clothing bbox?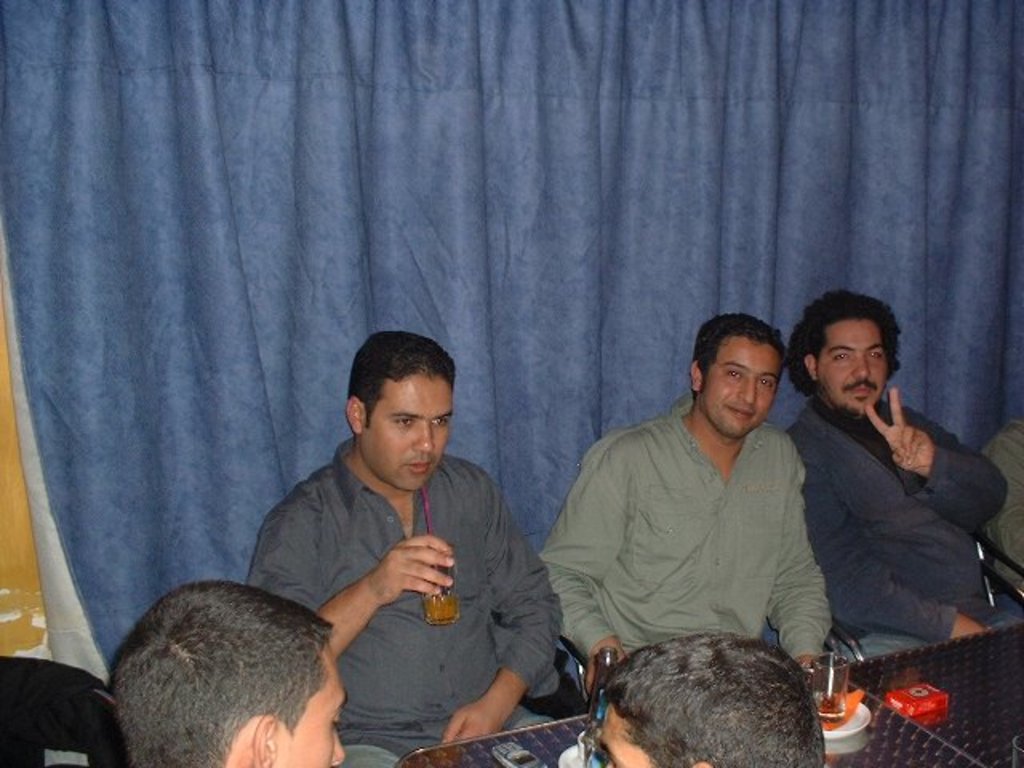
locate(549, 376, 846, 691)
